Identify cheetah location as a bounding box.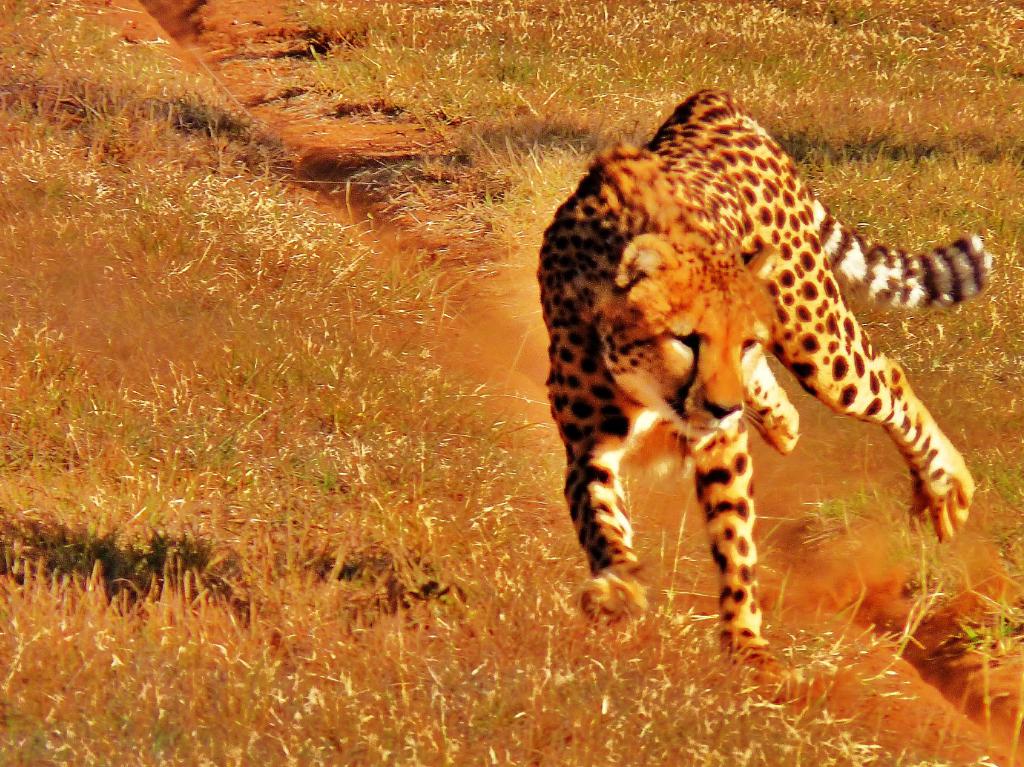
536/85/993/692.
